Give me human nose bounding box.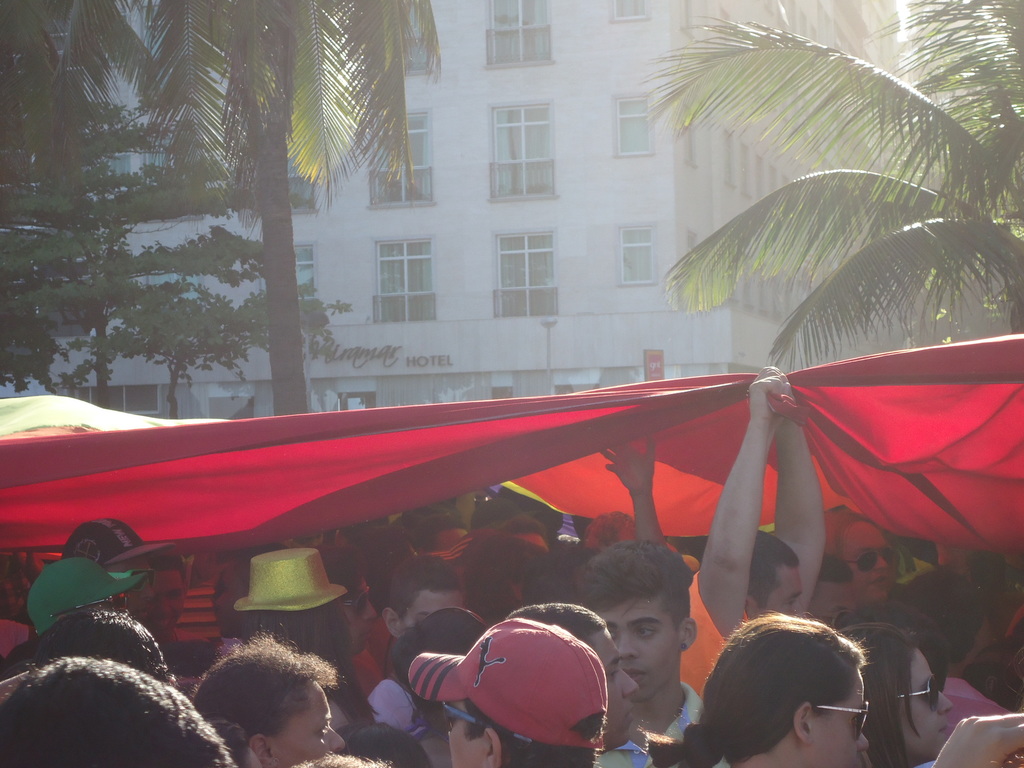
329,728,346,749.
